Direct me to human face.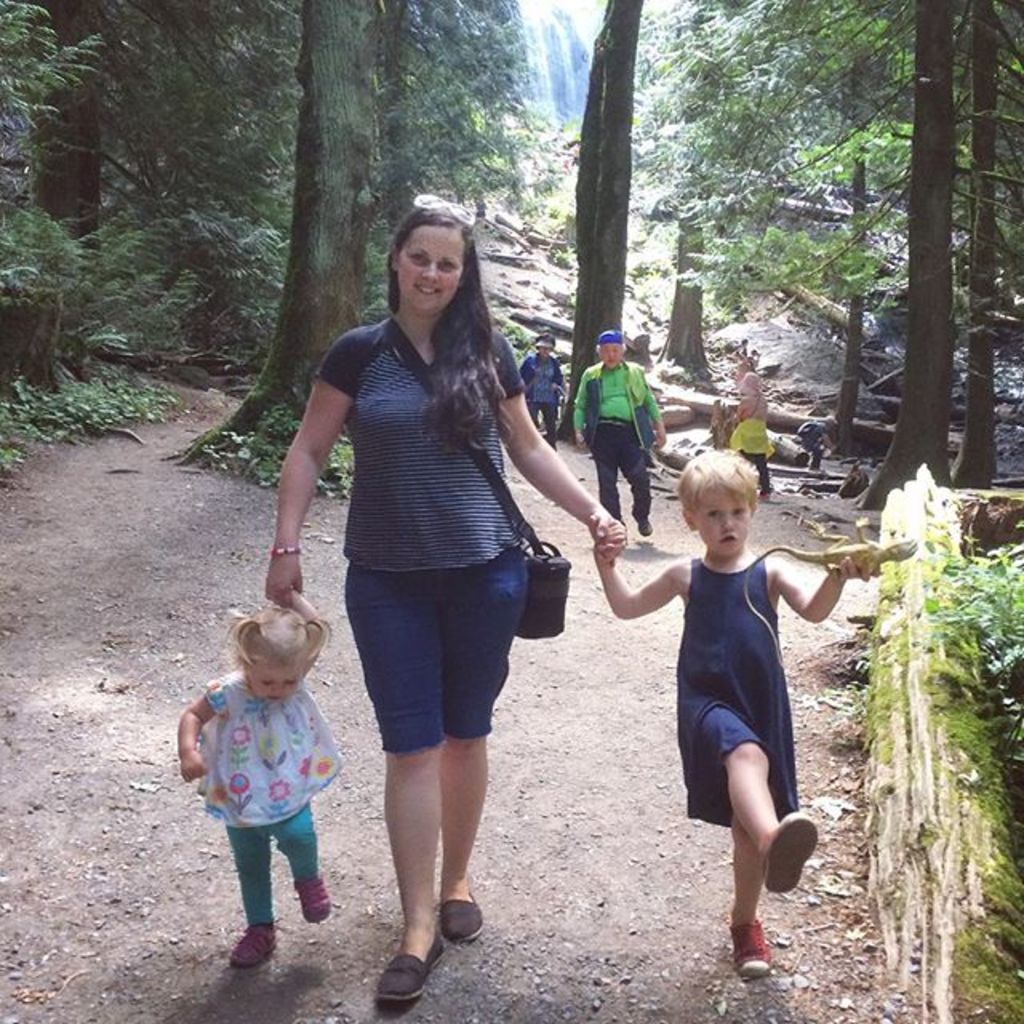
Direction: x1=694, y1=490, x2=755, y2=555.
